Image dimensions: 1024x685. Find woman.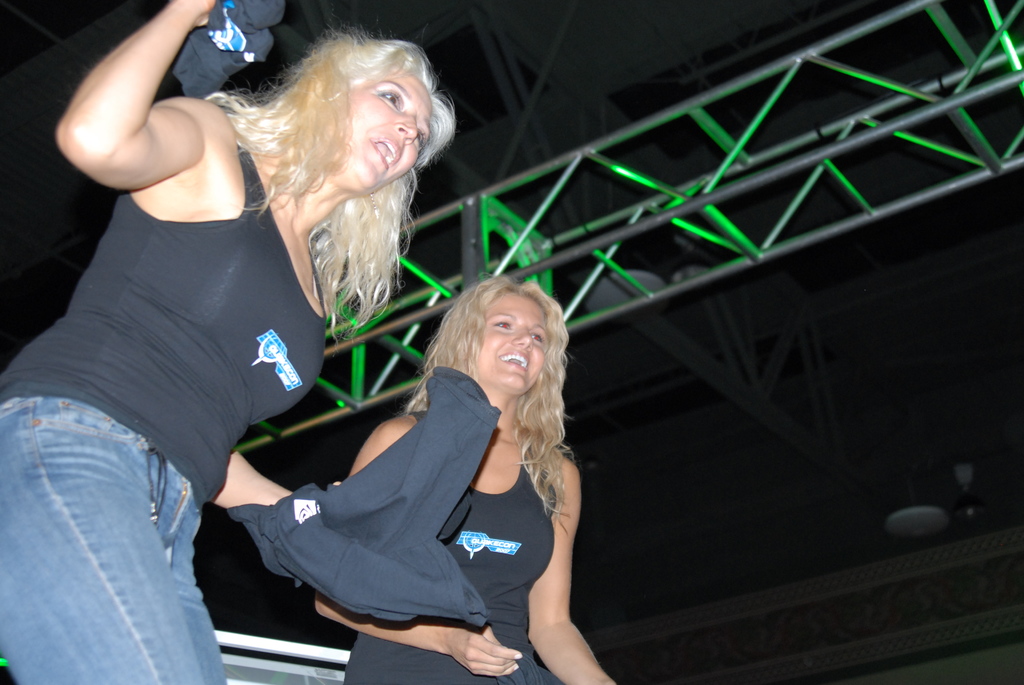
0:0:464:684.
